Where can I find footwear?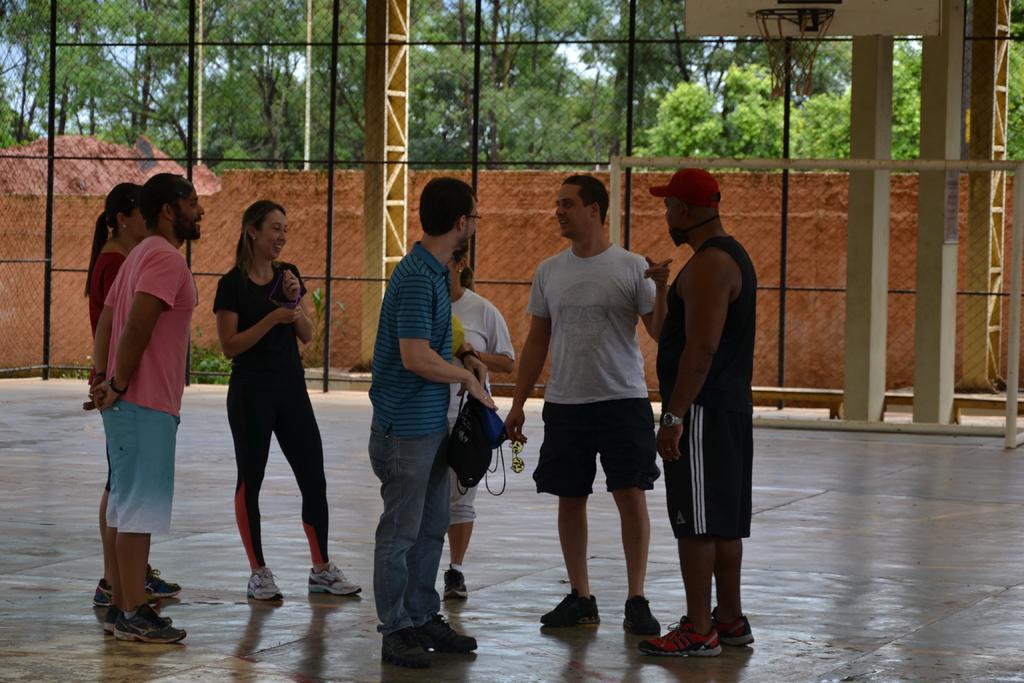
You can find it at x1=620, y1=598, x2=666, y2=630.
